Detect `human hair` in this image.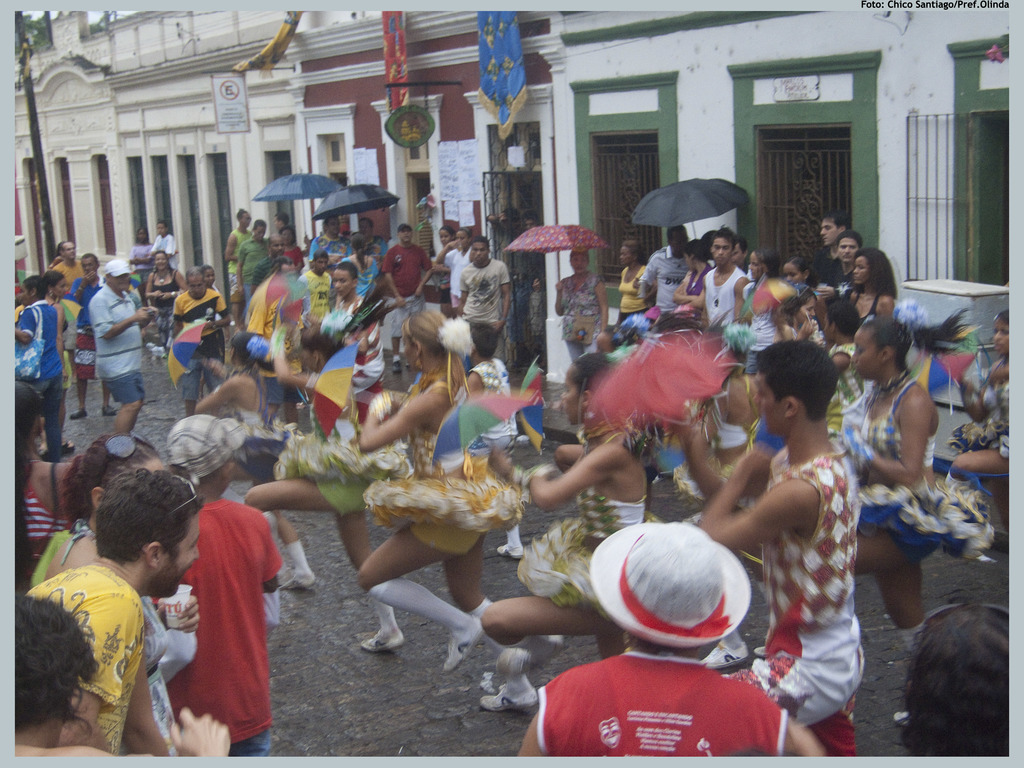
Detection: {"left": 714, "top": 227, "right": 733, "bottom": 263}.
